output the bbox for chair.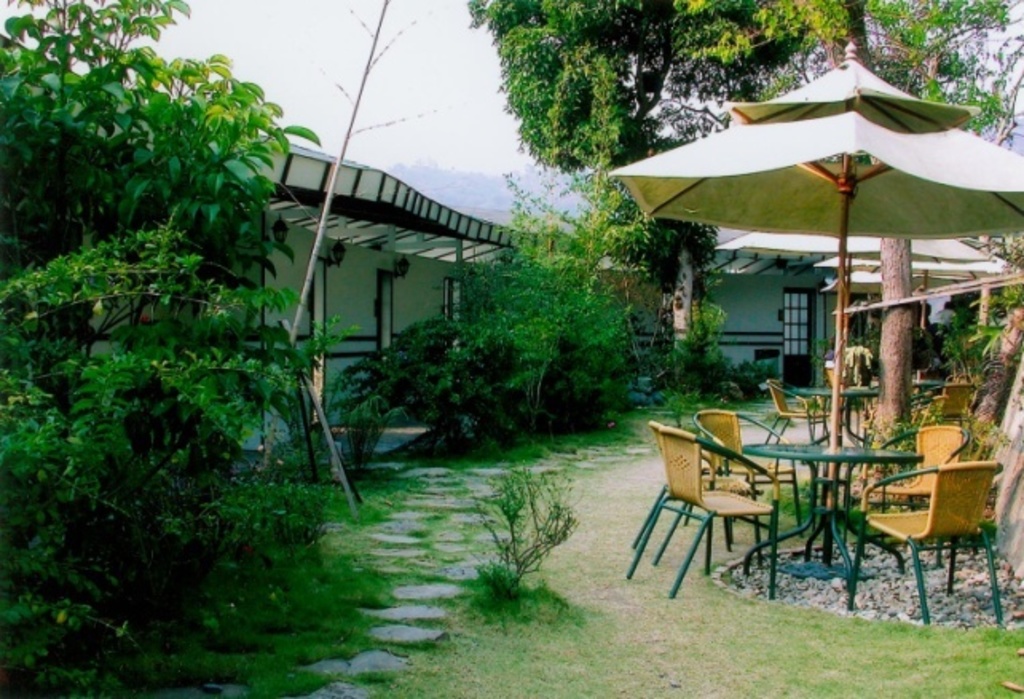
rect(860, 420, 973, 563).
